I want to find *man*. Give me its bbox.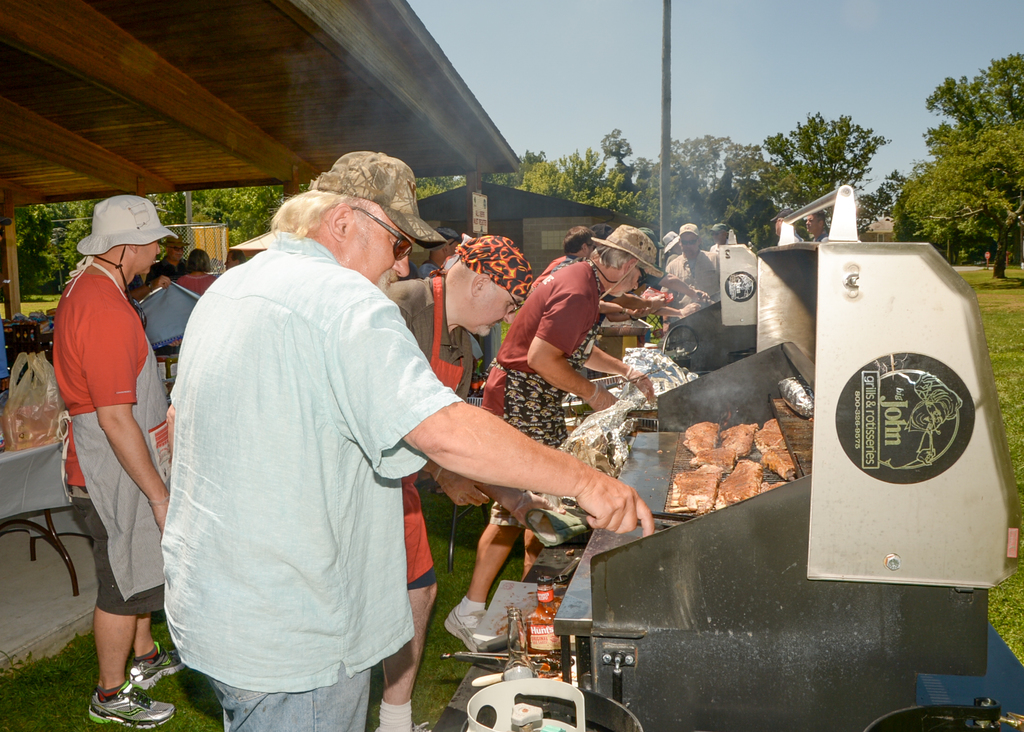
<box>221,243,250,270</box>.
